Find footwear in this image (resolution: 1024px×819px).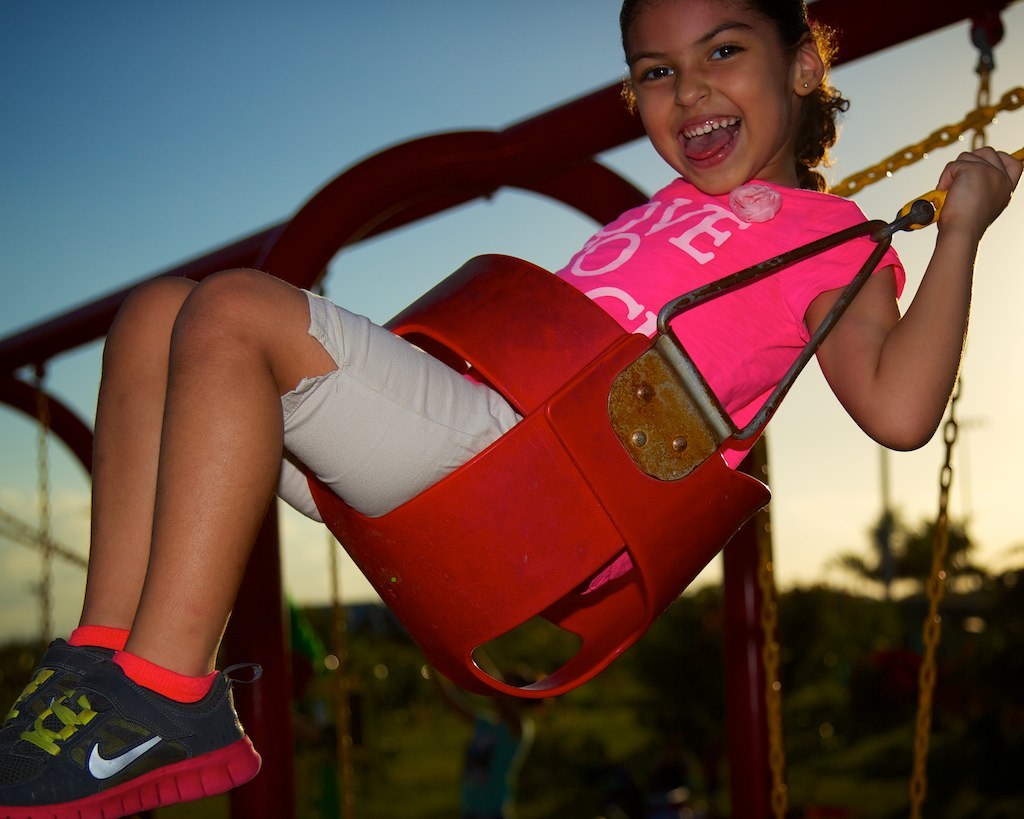
[left=0, top=661, right=259, bottom=818].
